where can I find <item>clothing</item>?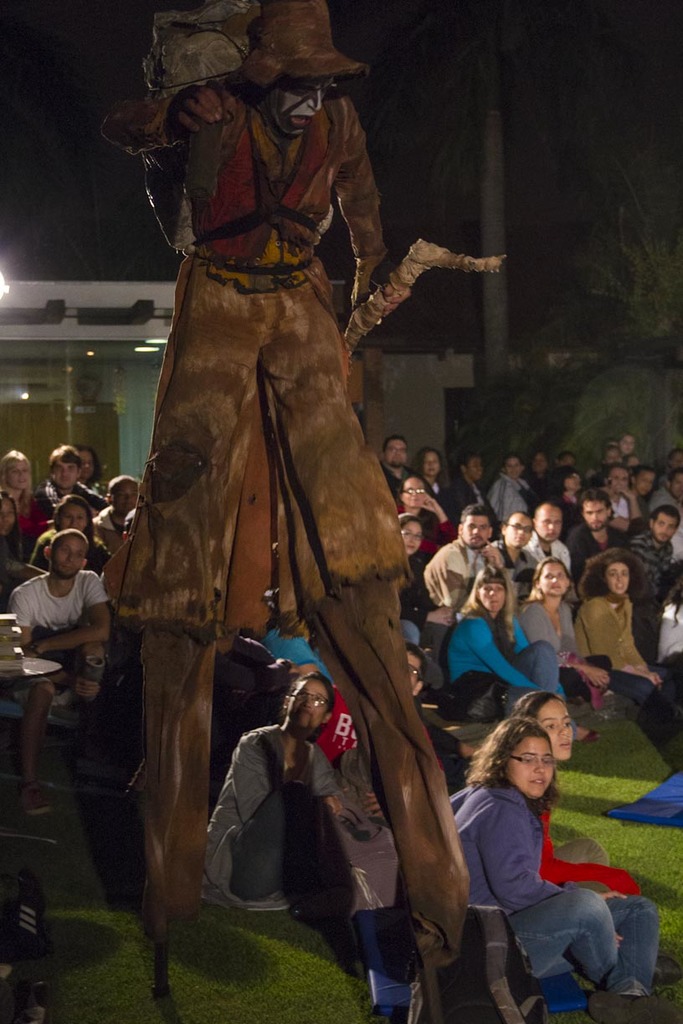
You can find it at bbox(398, 555, 425, 620).
